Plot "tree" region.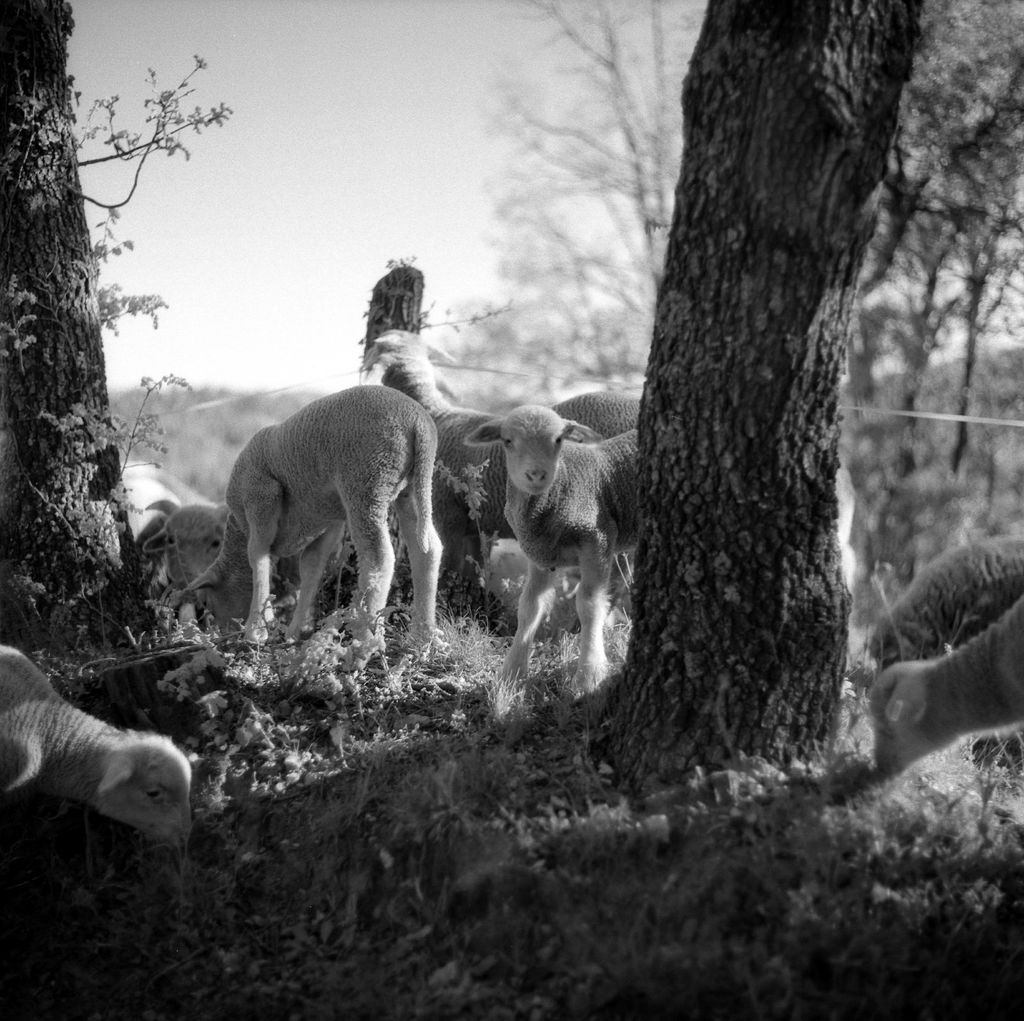
Plotted at 568/3/1023/812.
